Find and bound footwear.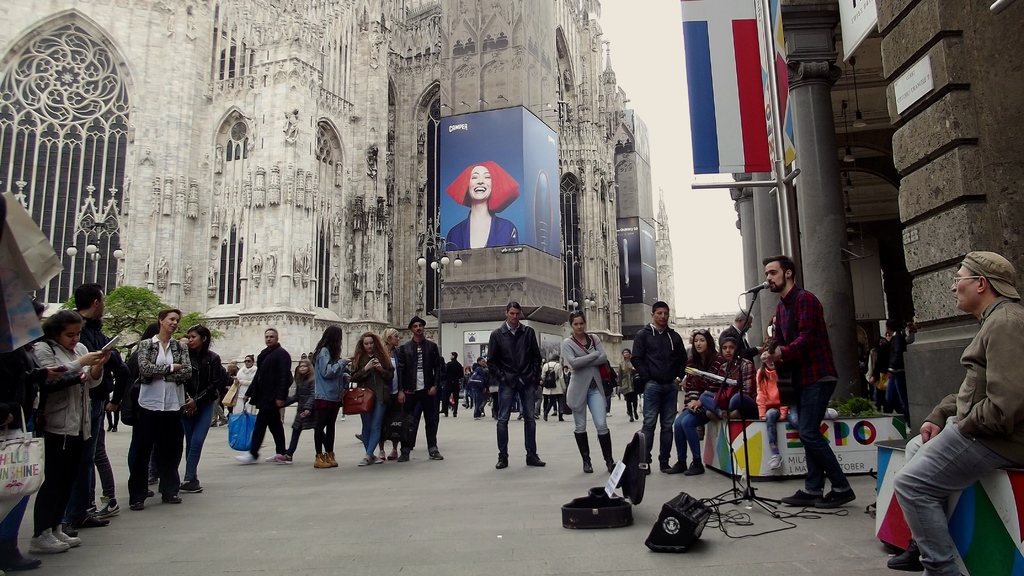
Bound: 106,424,116,432.
